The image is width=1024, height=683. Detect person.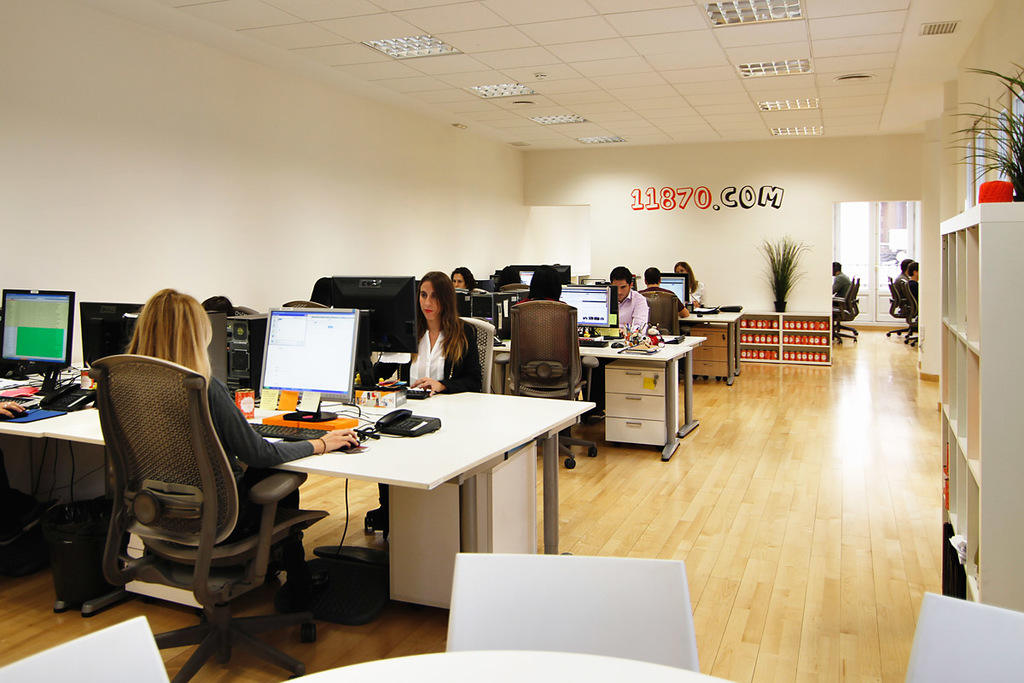
Detection: (left=908, top=260, right=926, bottom=308).
